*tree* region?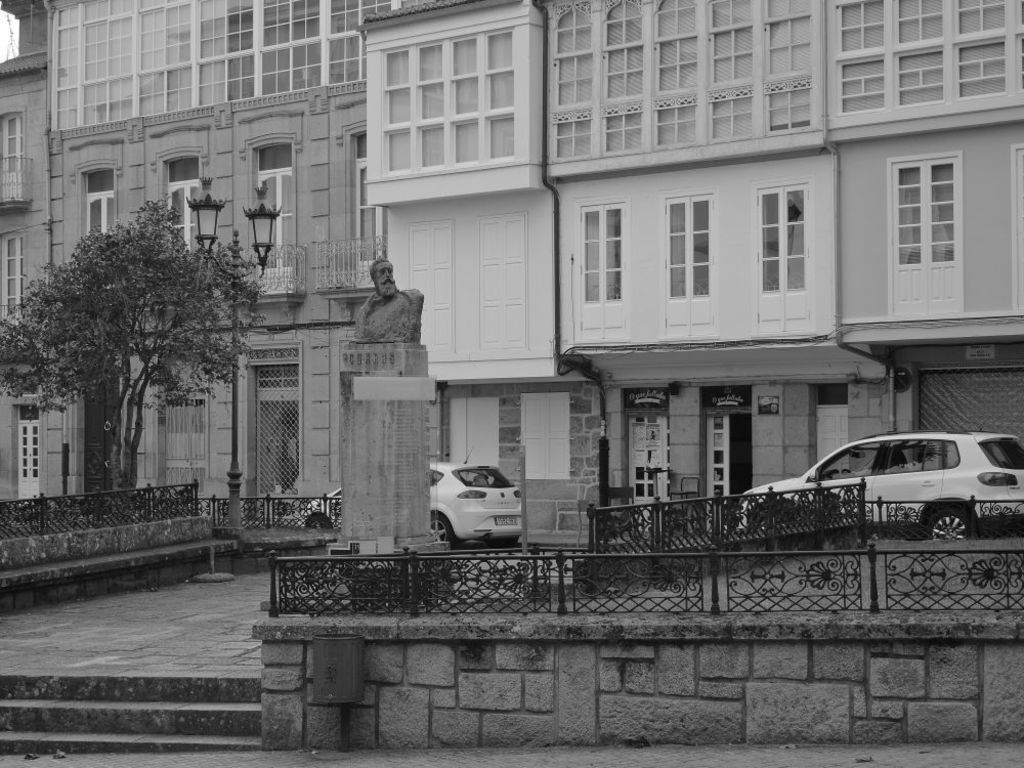
(0, 206, 280, 519)
